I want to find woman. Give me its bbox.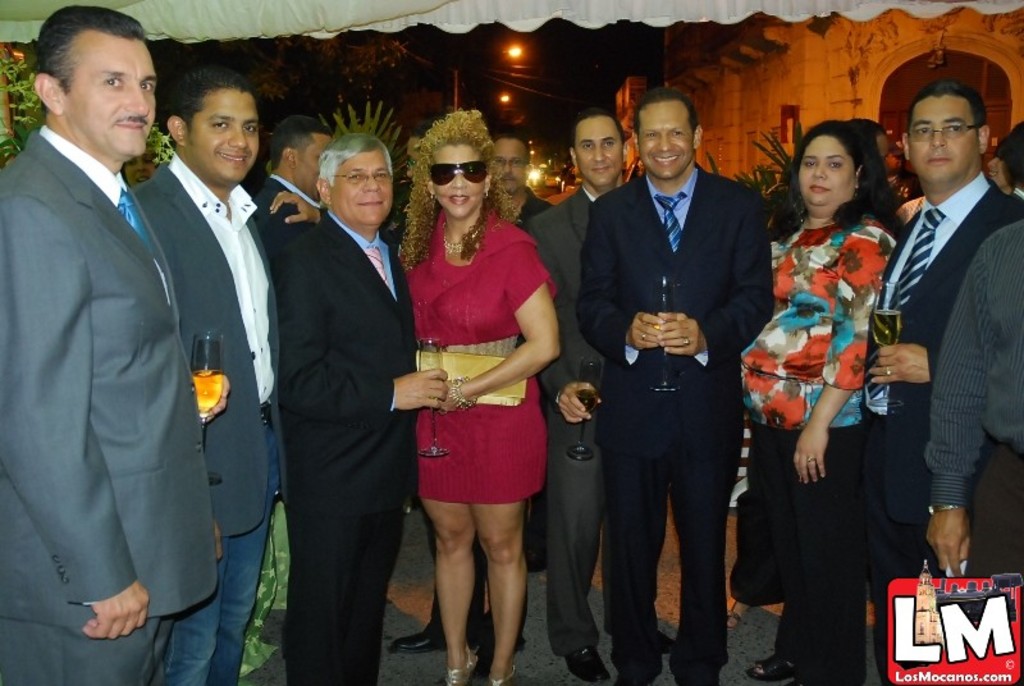
[left=756, top=114, right=892, bottom=678].
